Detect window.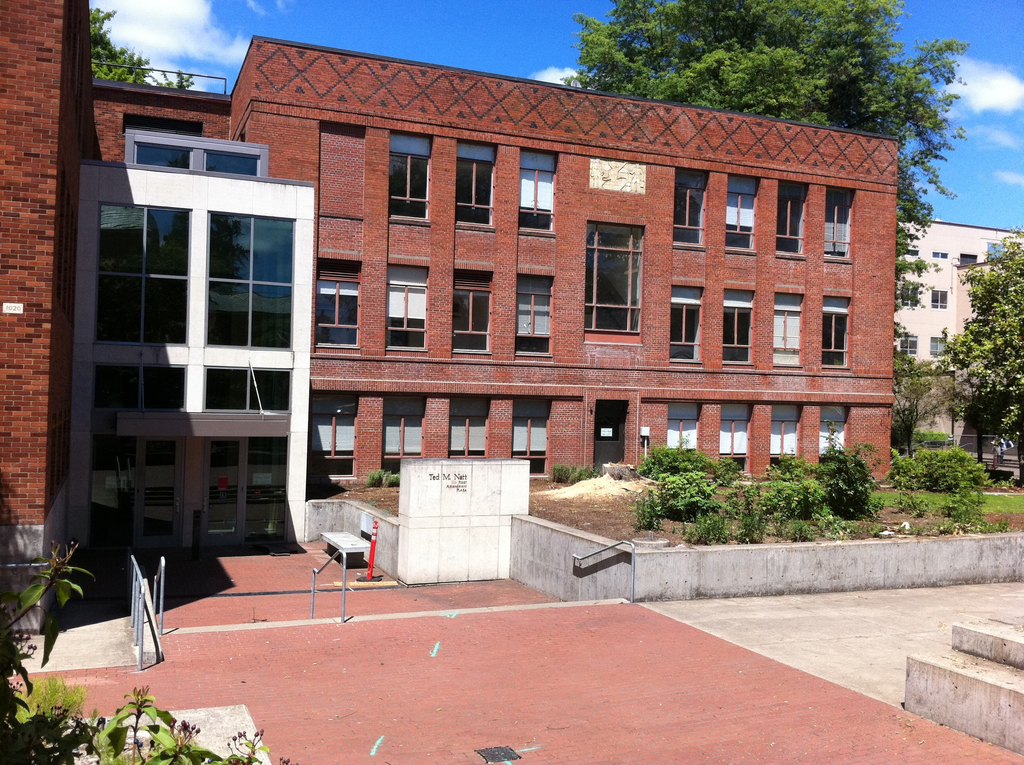
Detected at {"left": 451, "top": 269, "right": 491, "bottom": 351}.
